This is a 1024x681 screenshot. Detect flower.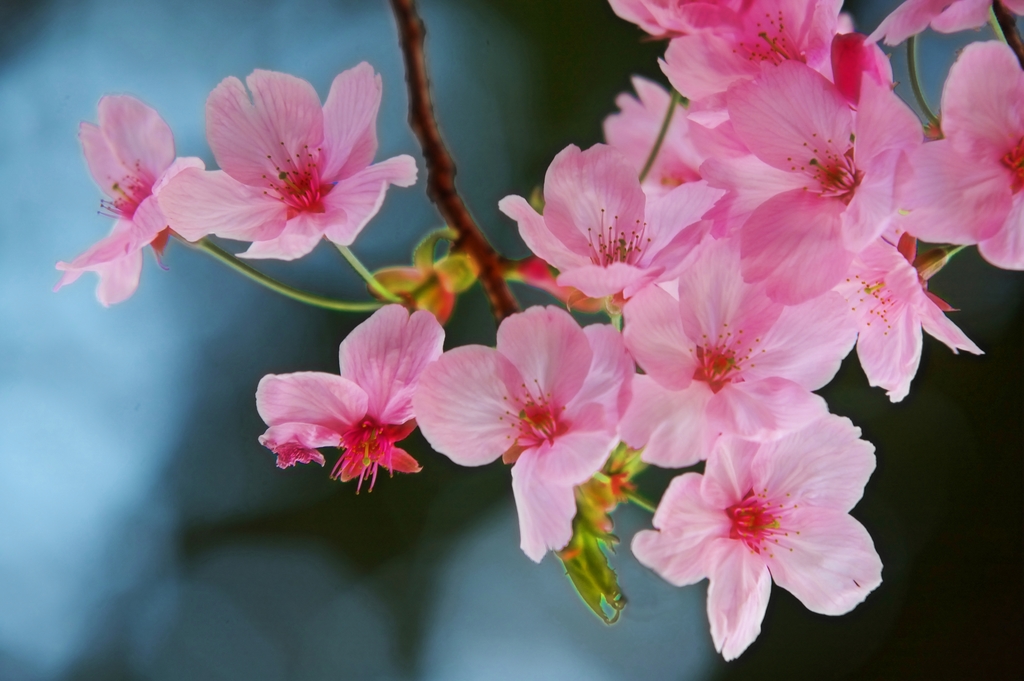
locate(156, 62, 417, 252).
